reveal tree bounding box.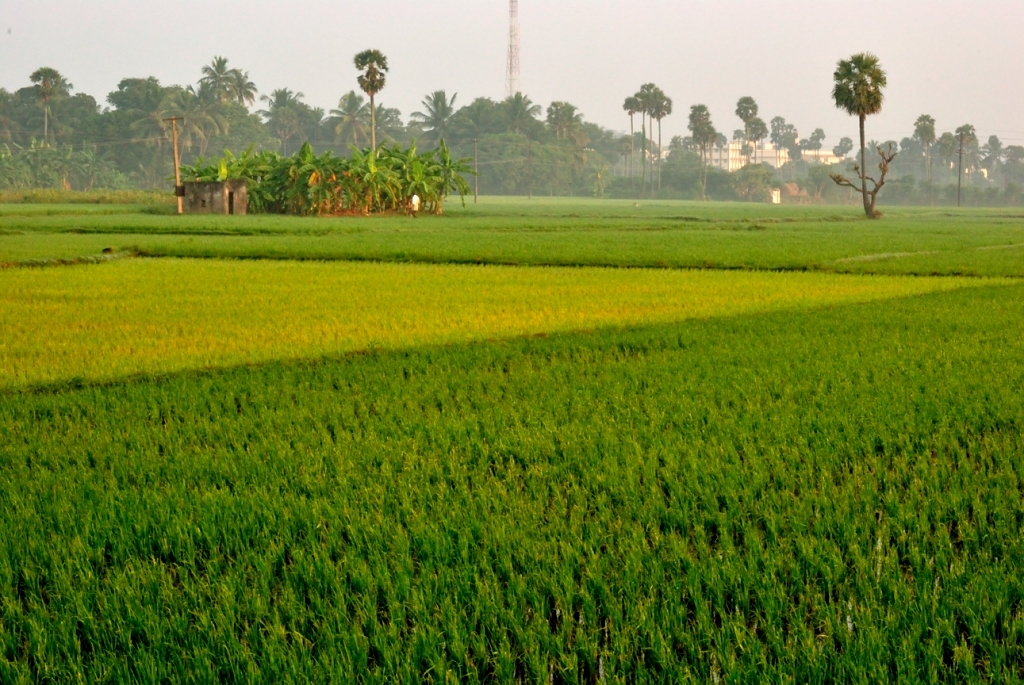
Revealed: 354:47:388:155.
